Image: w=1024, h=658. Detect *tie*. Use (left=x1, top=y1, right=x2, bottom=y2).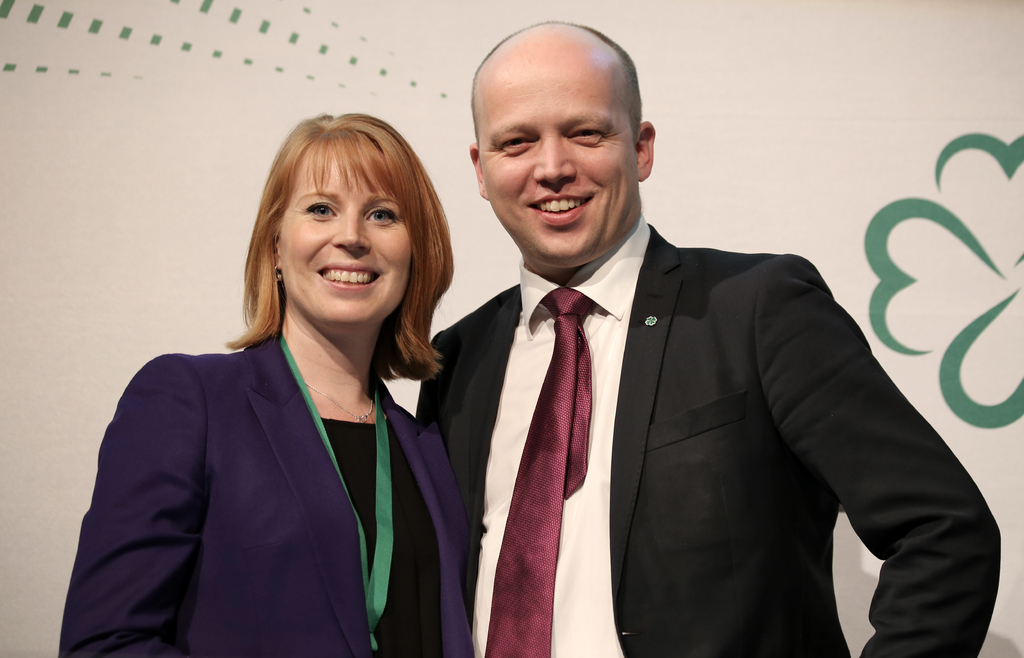
(left=482, top=287, right=596, bottom=655).
